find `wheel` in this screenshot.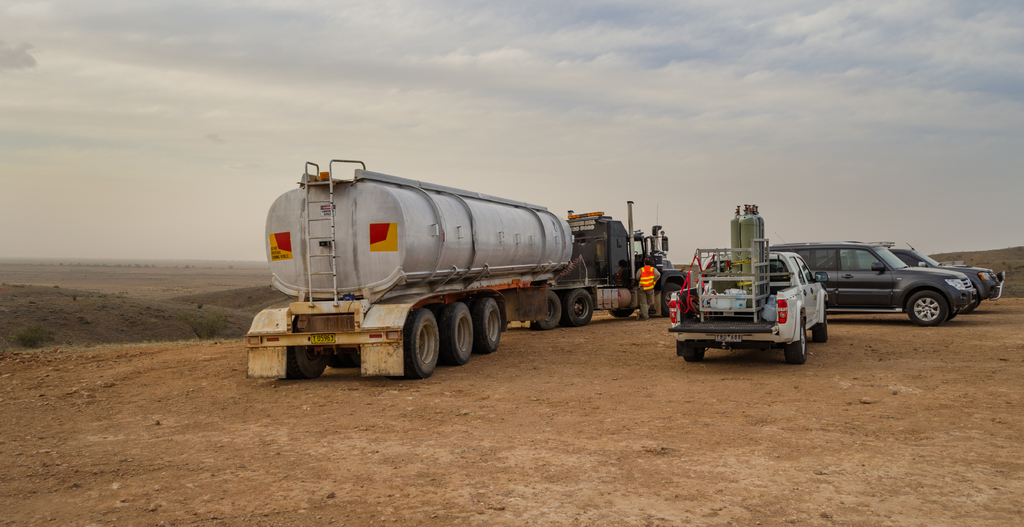
The bounding box for `wheel` is 954:302:972:313.
